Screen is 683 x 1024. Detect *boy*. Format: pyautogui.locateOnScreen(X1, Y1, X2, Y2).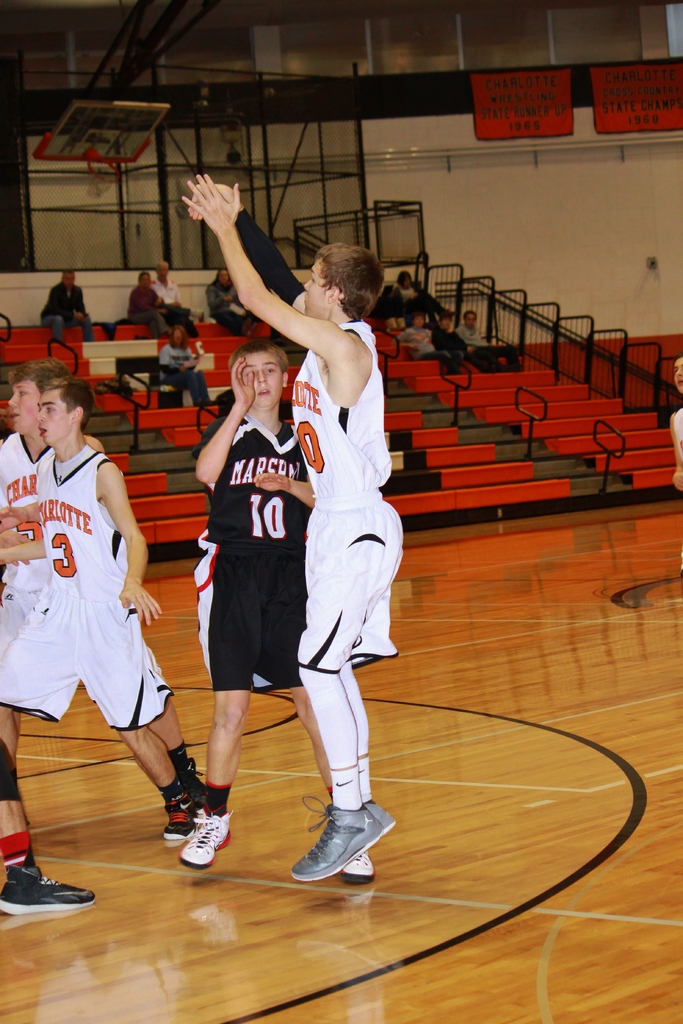
pyautogui.locateOnScreen(10, 358, 192, 835).
